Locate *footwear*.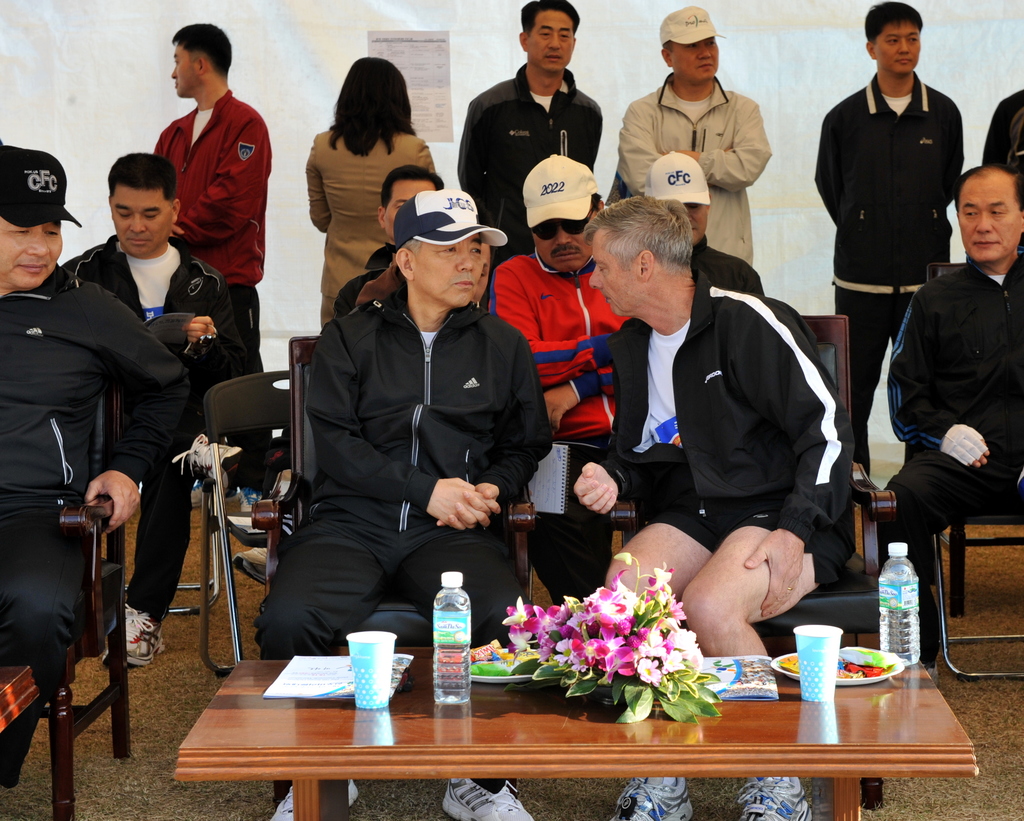
Bounding box: 737,777,813,820.
